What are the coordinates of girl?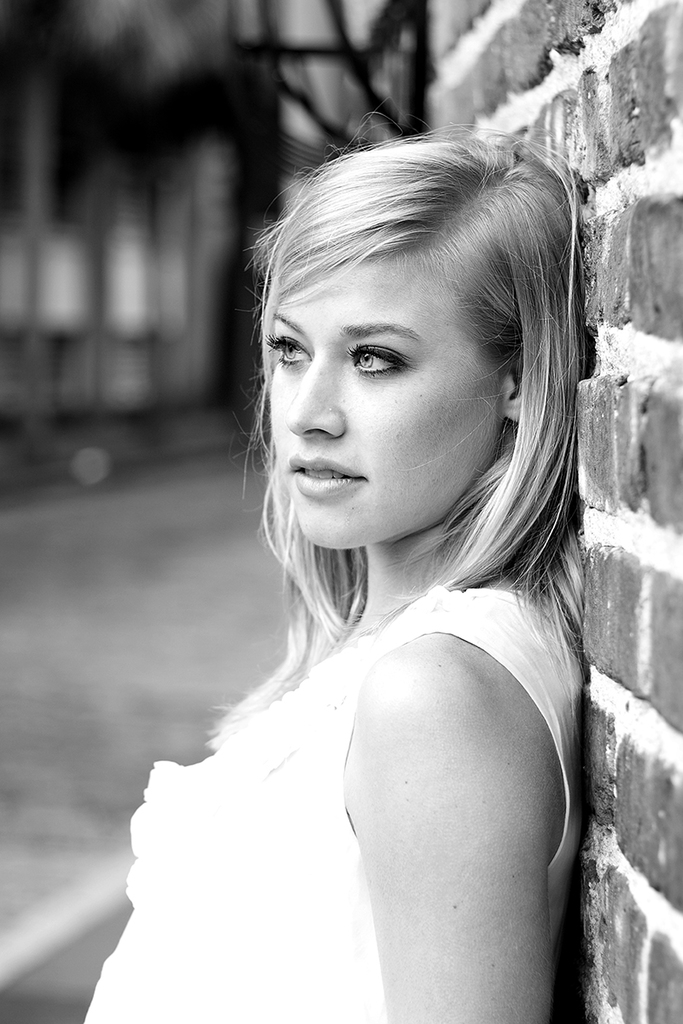
<region>89, 108, 588, 1023</region>.
